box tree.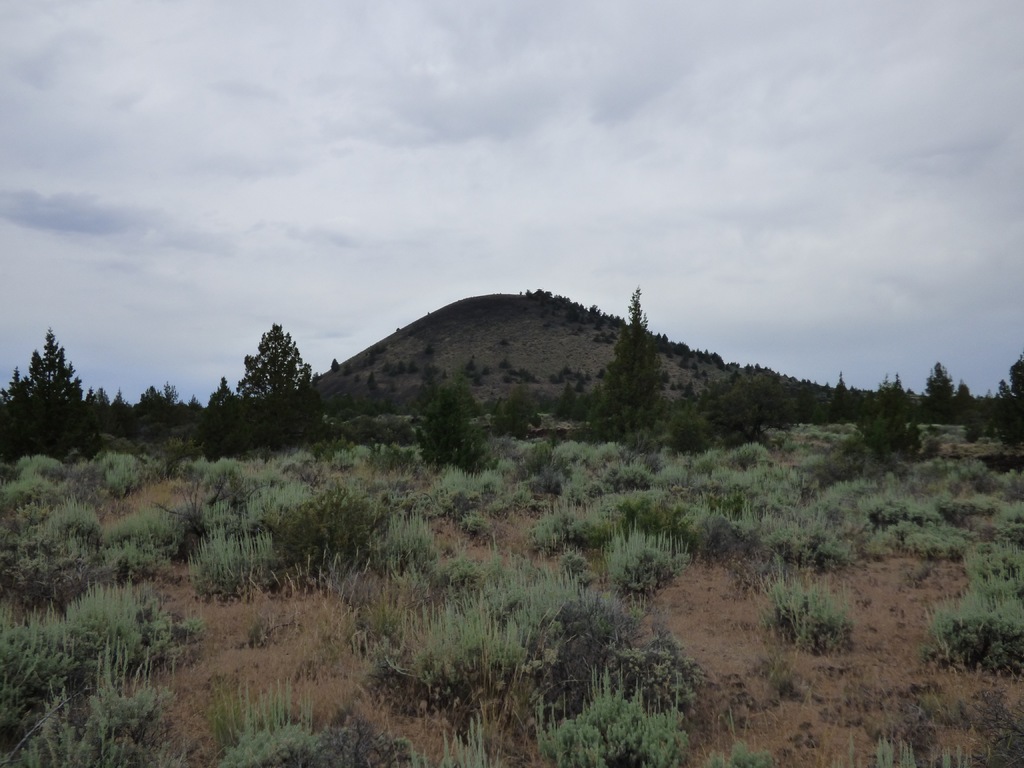
rect(82, 388, 97, 426).
